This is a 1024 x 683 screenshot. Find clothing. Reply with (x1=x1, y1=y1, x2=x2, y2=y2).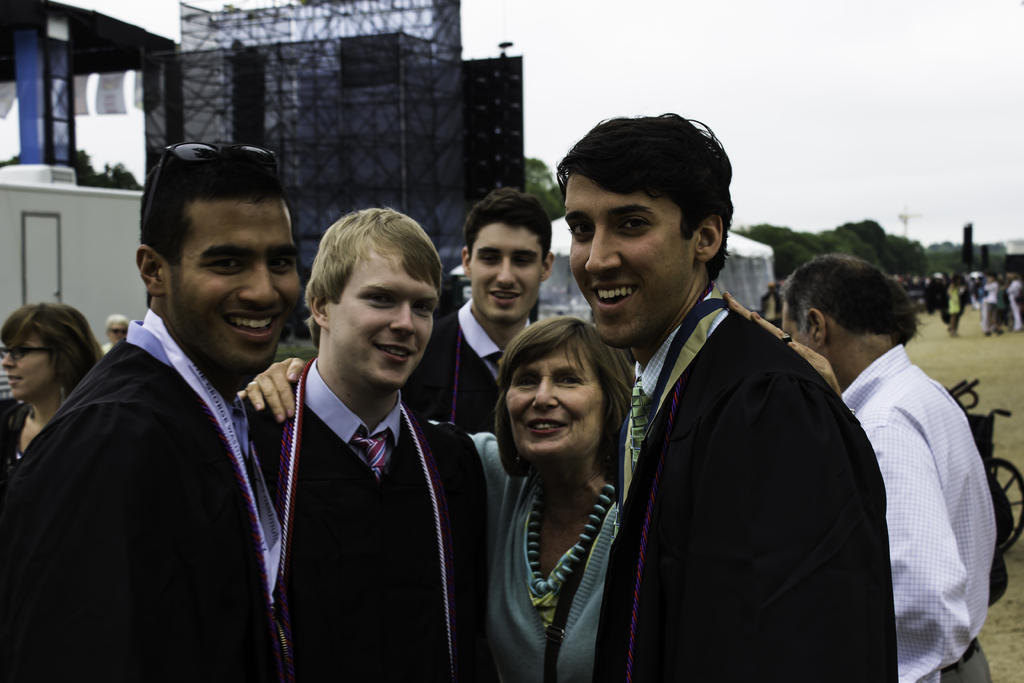
(x1=942, y1=638, x2=993, y2=682).
